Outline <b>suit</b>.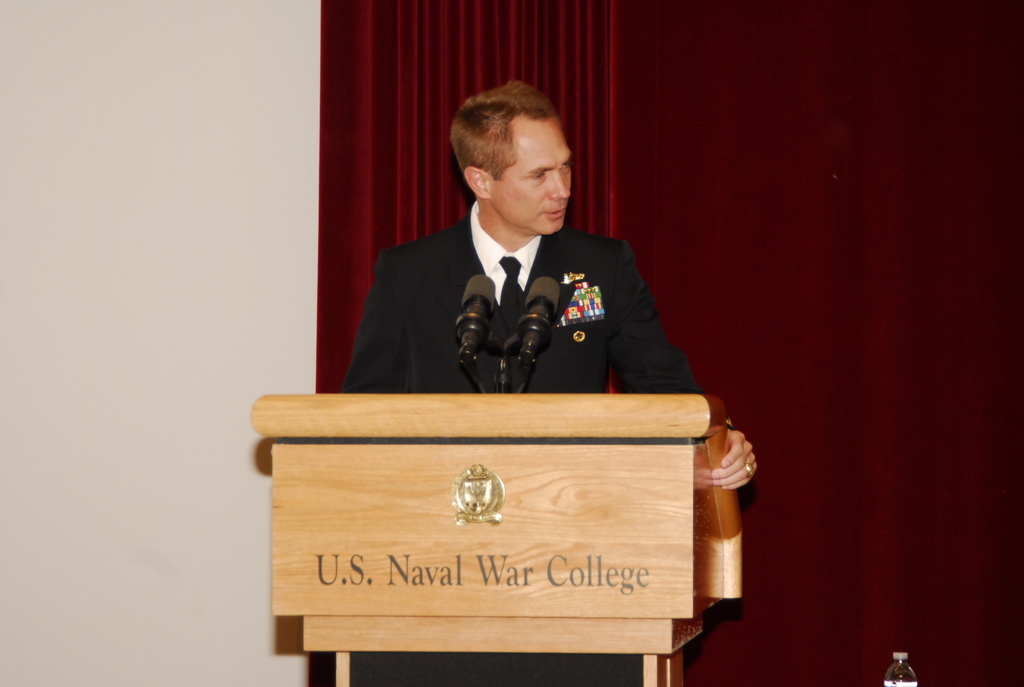
Outline: (left=347, top=140, right=705, bottom=424).
